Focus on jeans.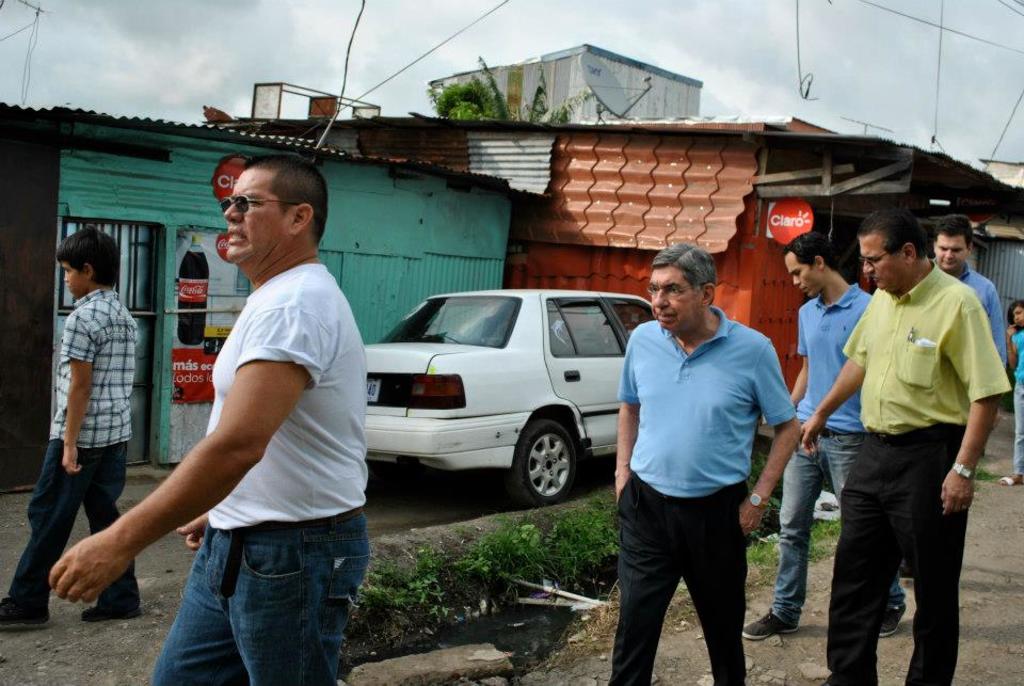
Focused at pyautogui.locateOnScreen(1010, 383, 1023, 480).
